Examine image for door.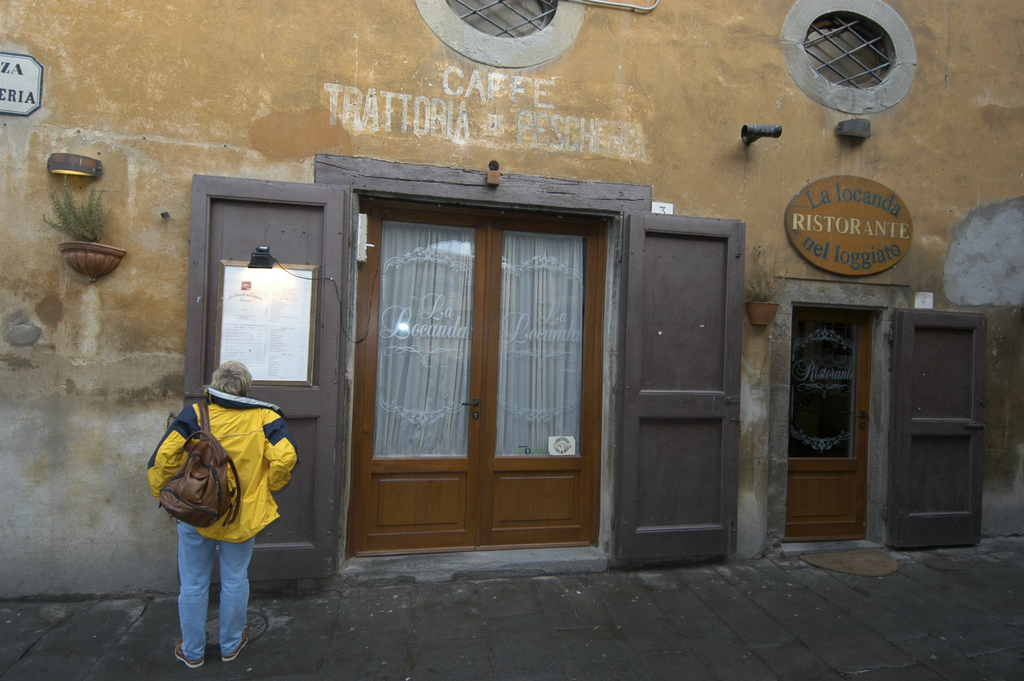
Examination result: detection(346, 199, 599, 559).
